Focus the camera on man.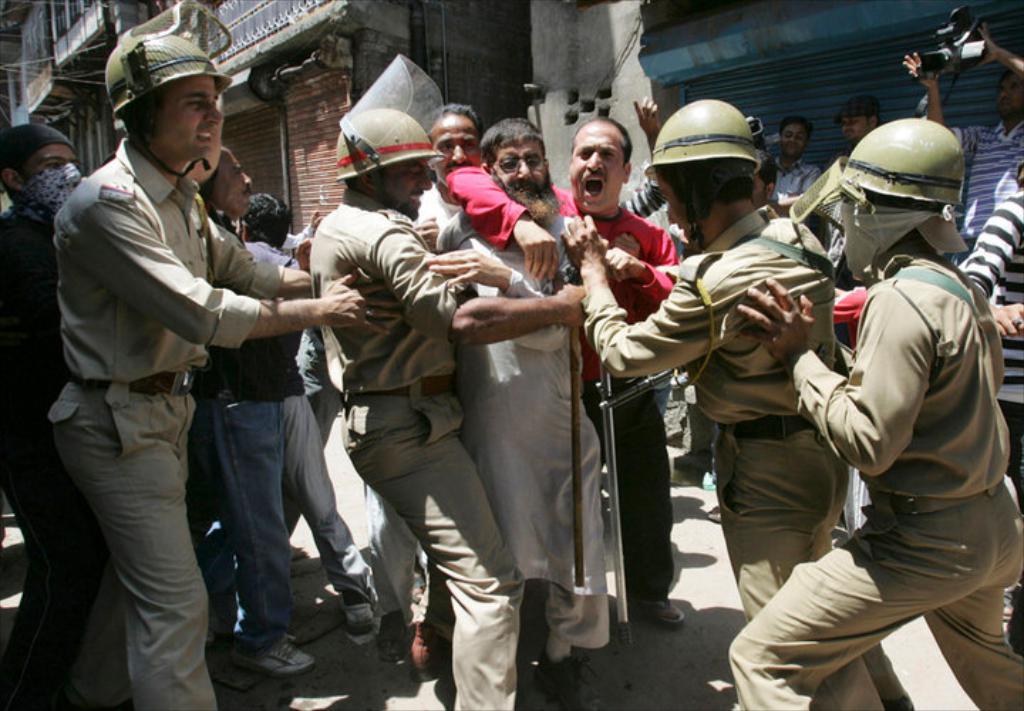
Focus region: 724/117/1023/710.
